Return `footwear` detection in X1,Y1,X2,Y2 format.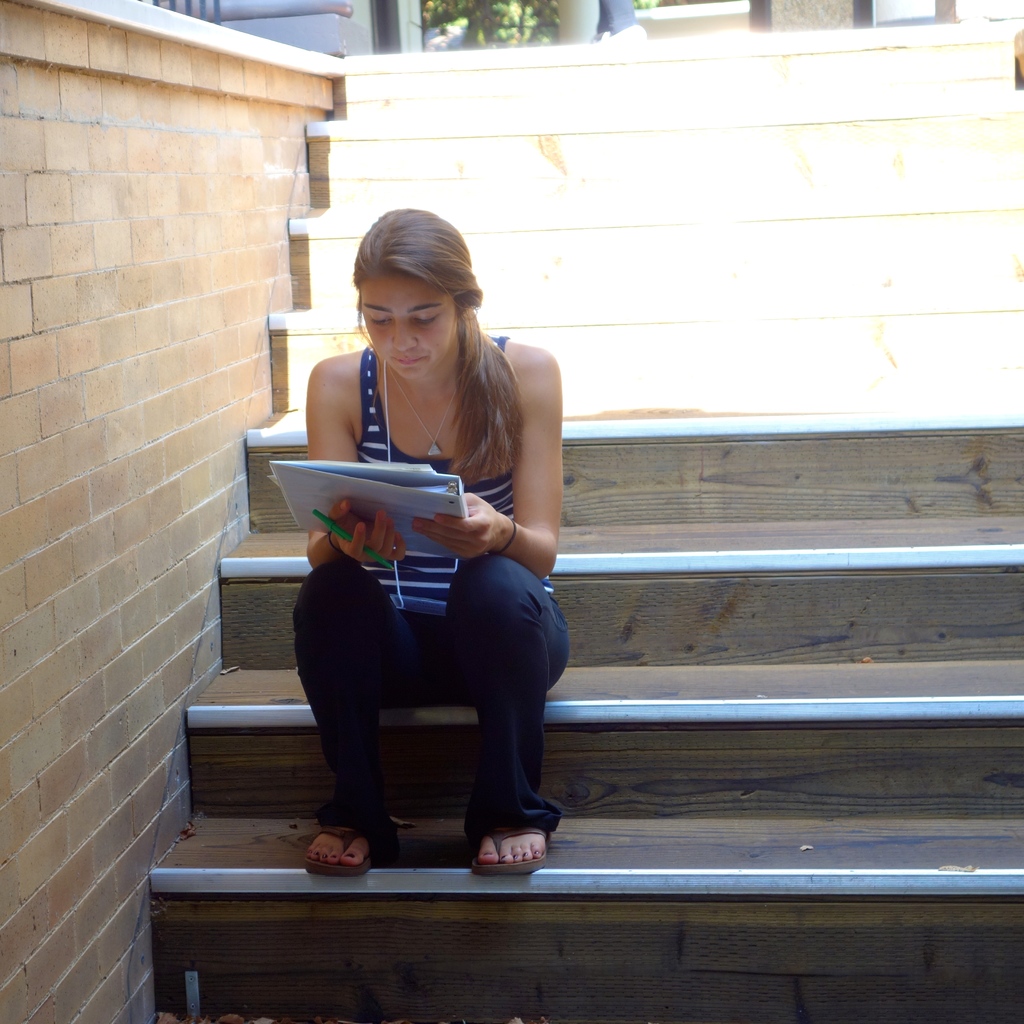
448,793,573,888.
